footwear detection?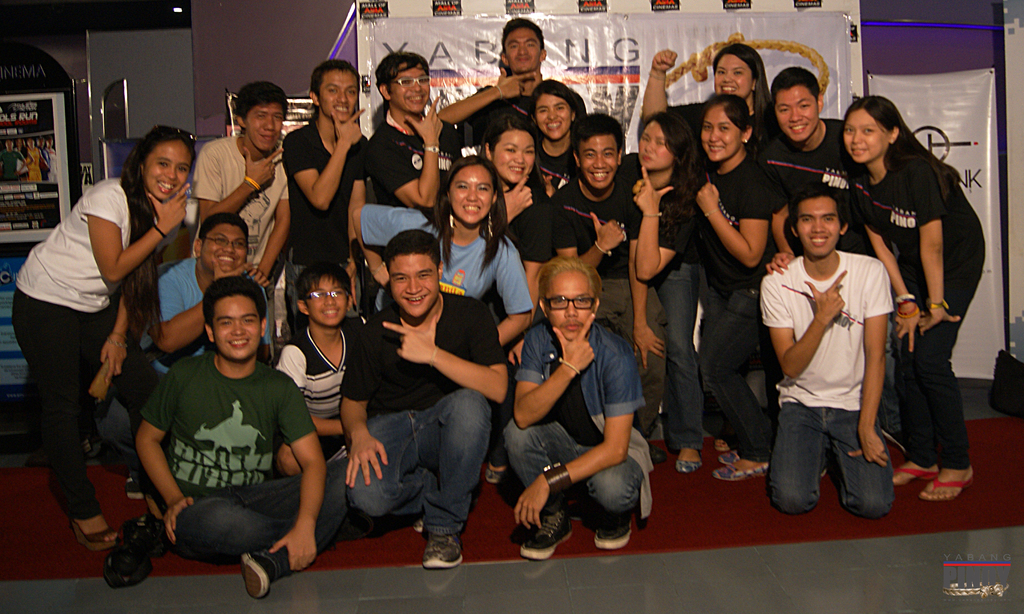
Rect(125, 477, 145, 497)
